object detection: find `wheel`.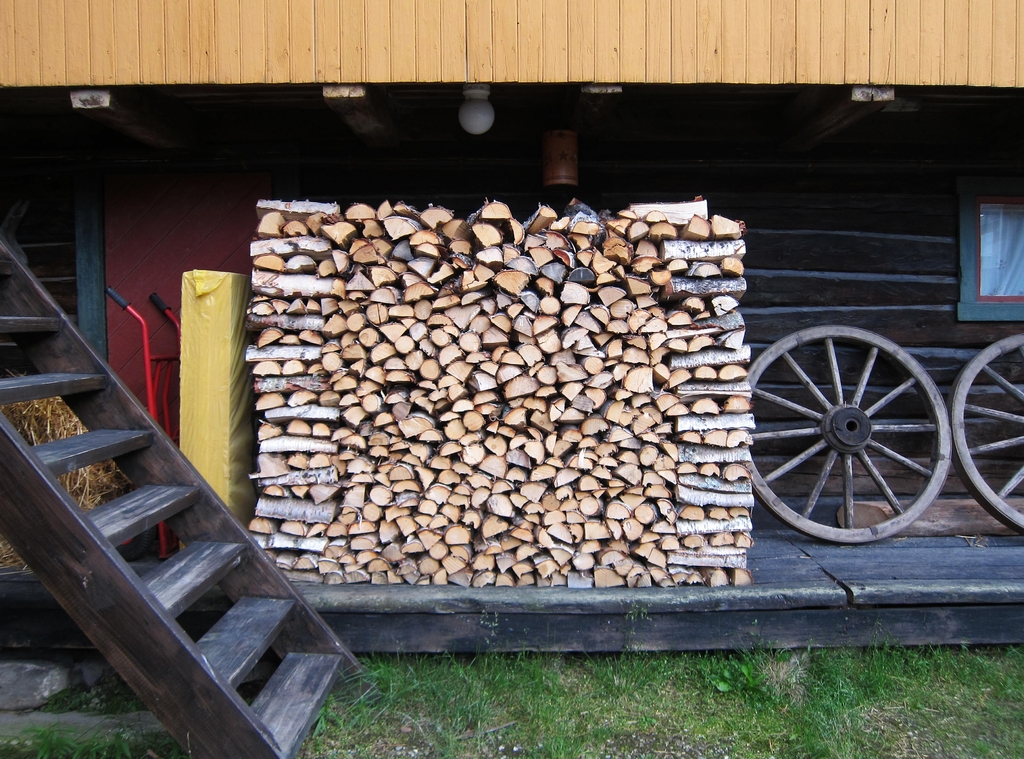
<region>735, 368, 968, 541</region>.
